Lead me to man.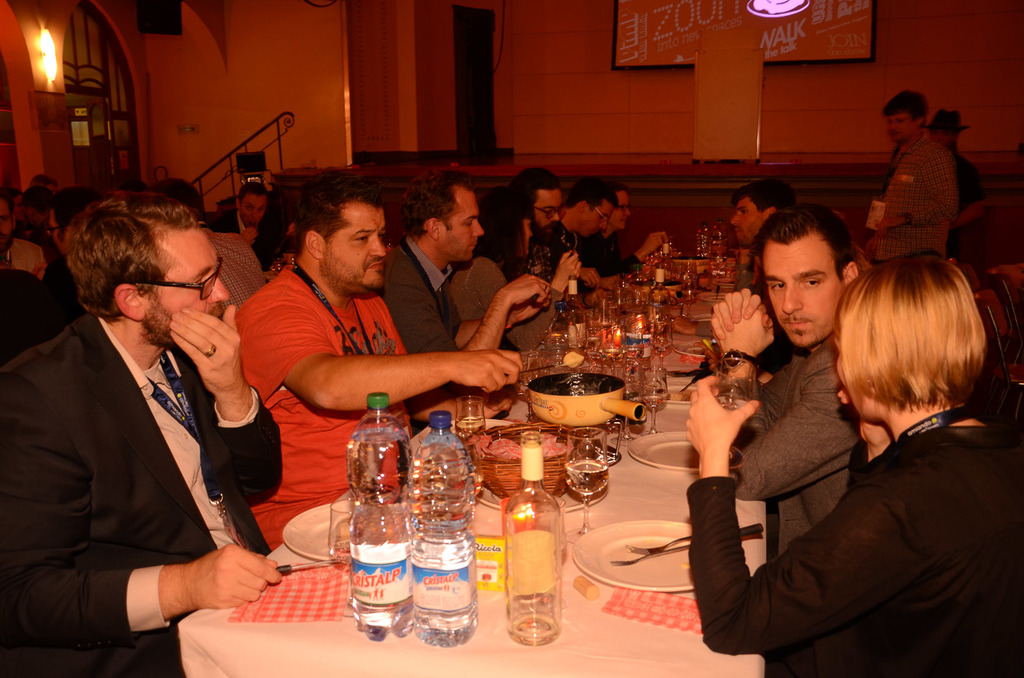
Lead to (710,200,872,560).
